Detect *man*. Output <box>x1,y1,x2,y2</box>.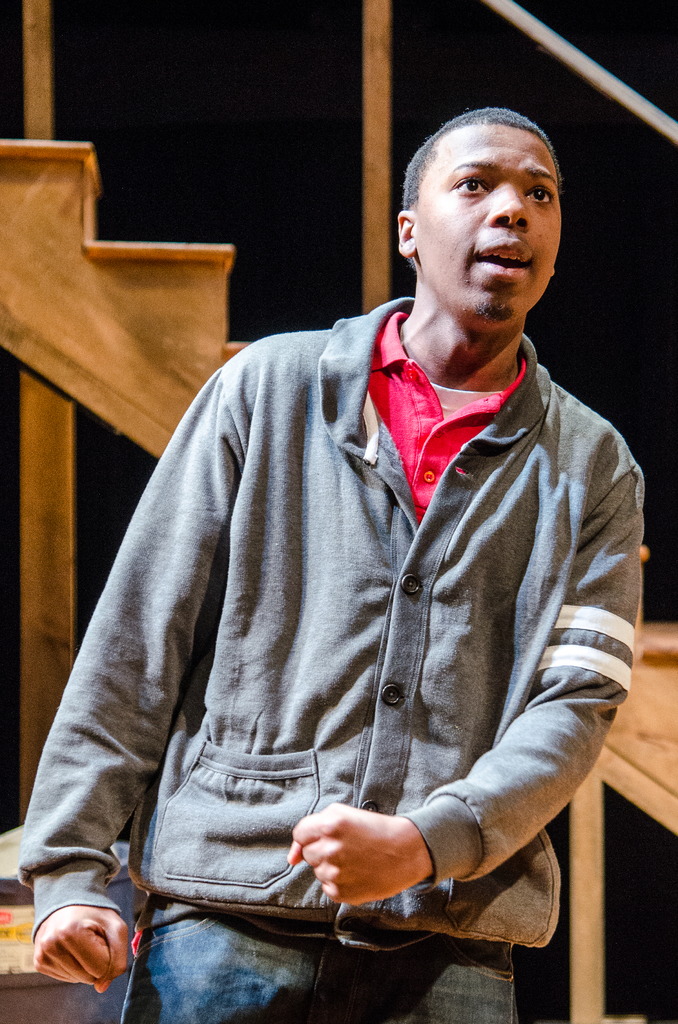
<box>65,50,665,1006</box>.
